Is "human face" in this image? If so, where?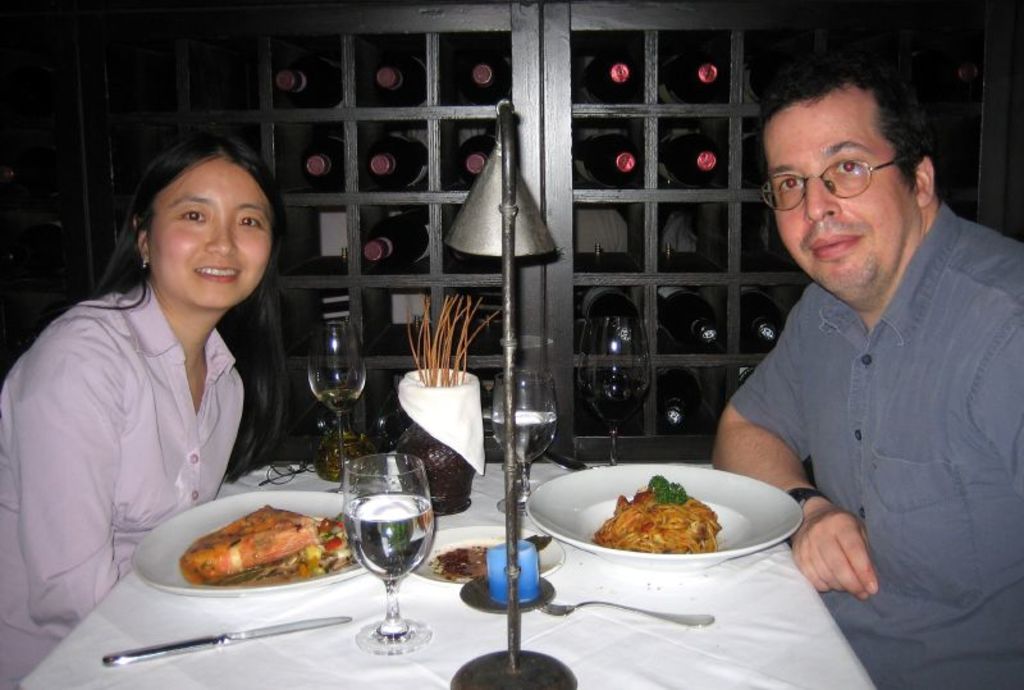
Yes, at 762 81 920 298.
